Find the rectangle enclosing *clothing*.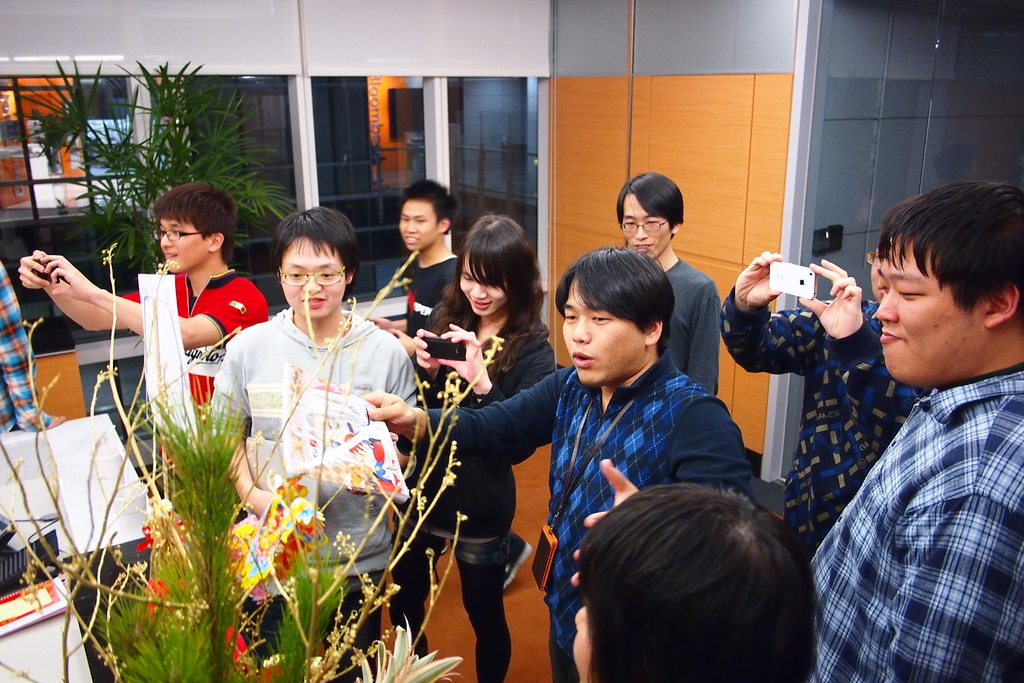
(117, 264, 266, 682).
